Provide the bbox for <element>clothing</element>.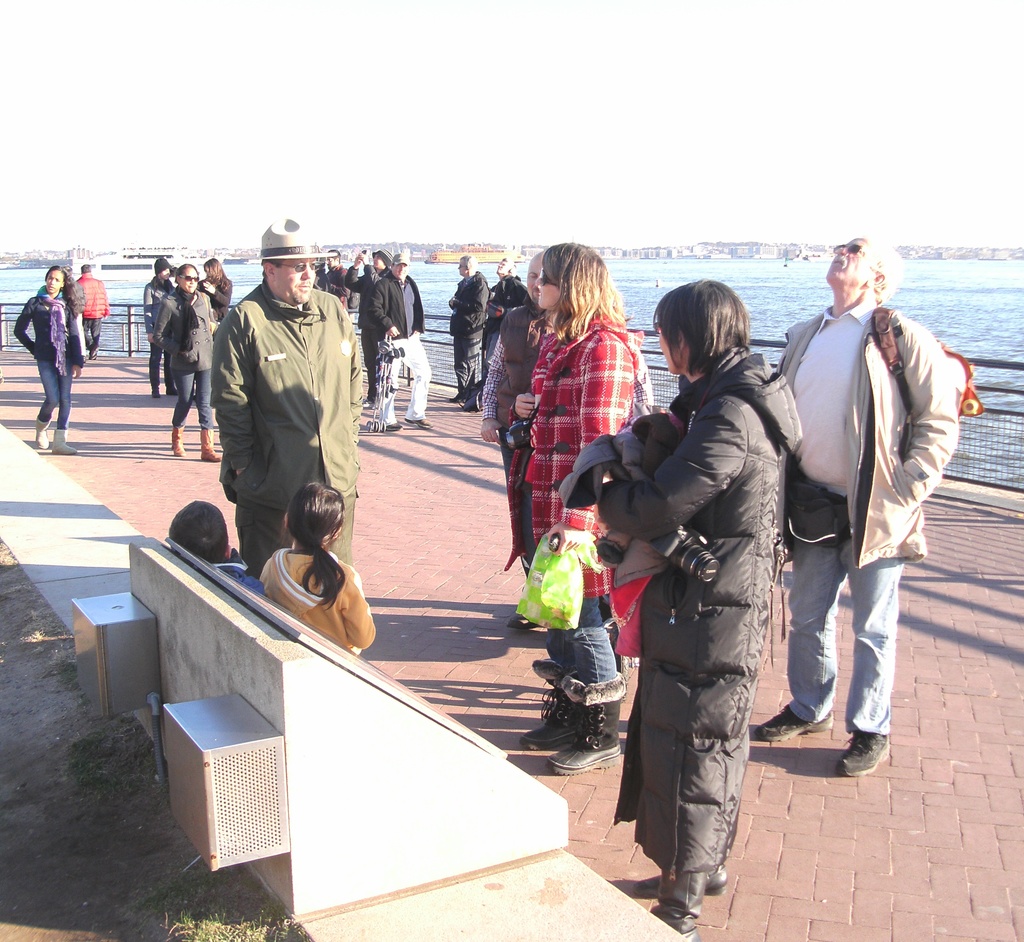
[left=483, top=296, right=540, bottom=452].
